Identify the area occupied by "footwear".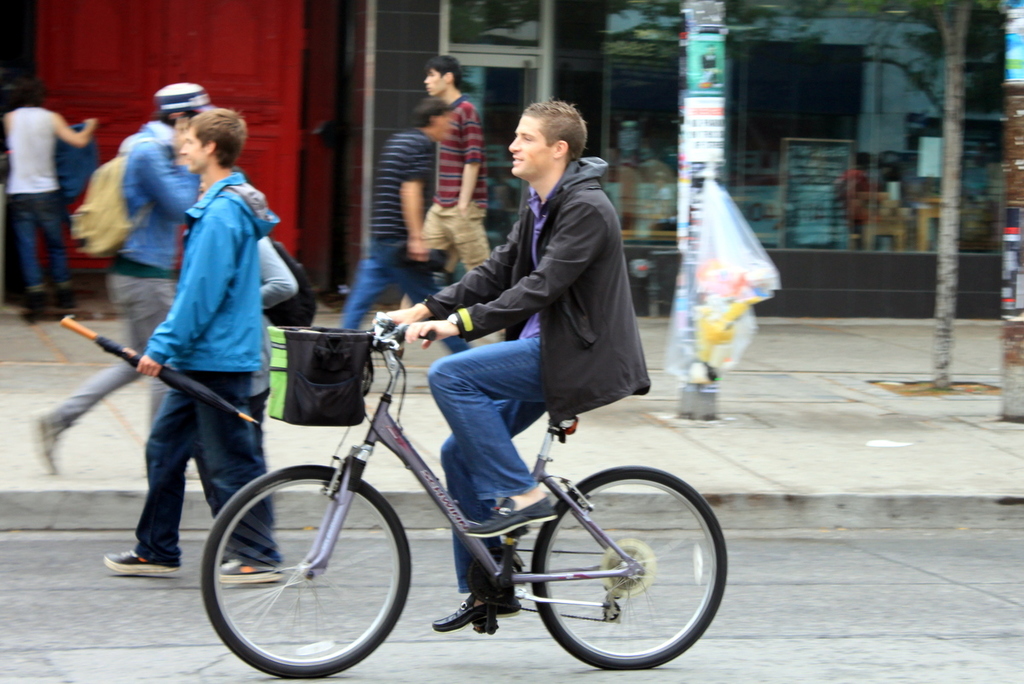
Area: box(215, 560, 292, 580).
